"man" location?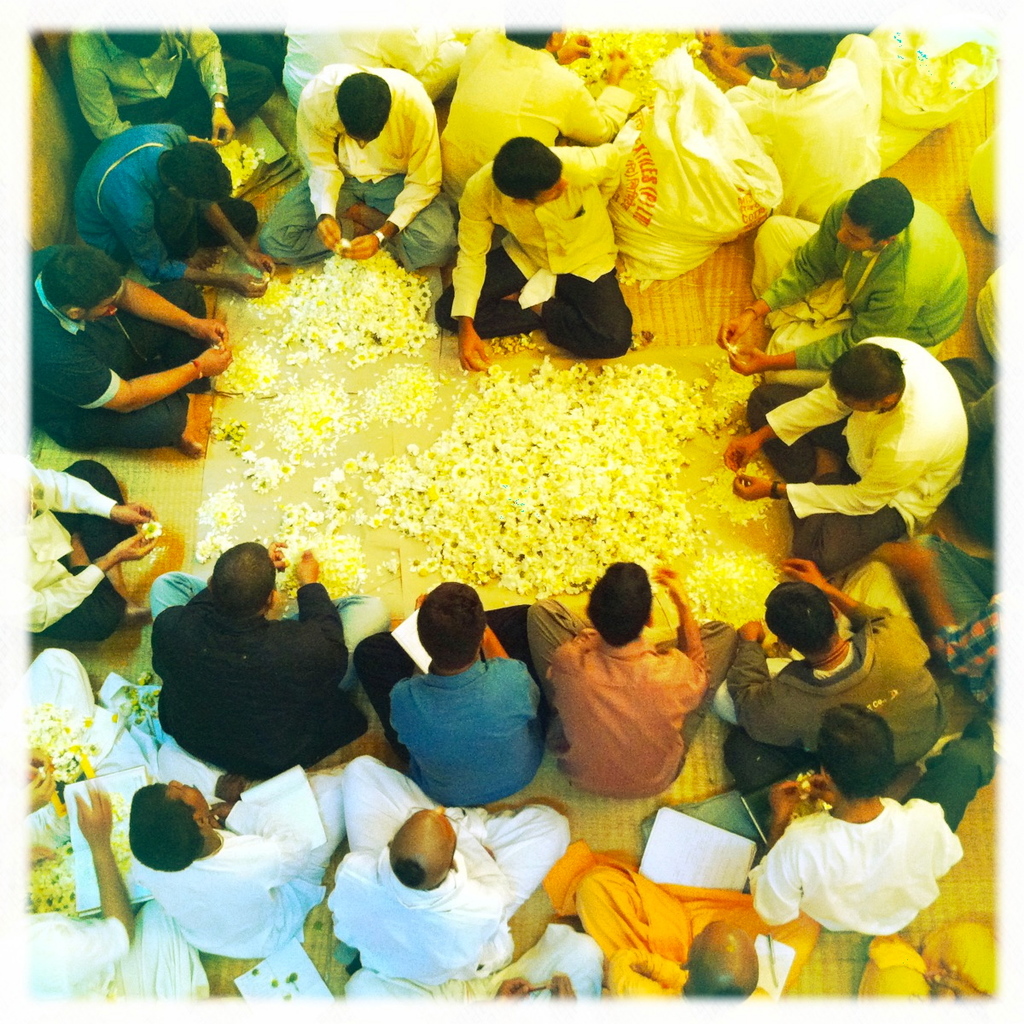
pyautogui.locateOnScreen(56, 18, 275, 152)
